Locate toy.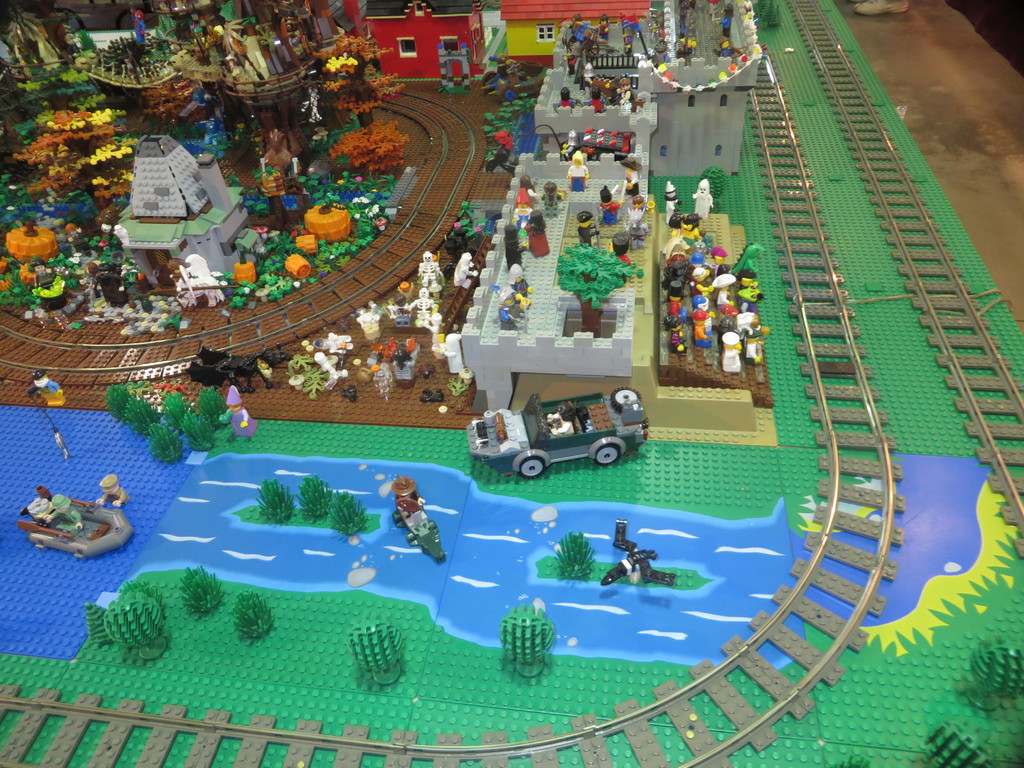
Bounding box: (474,51,541,108).
